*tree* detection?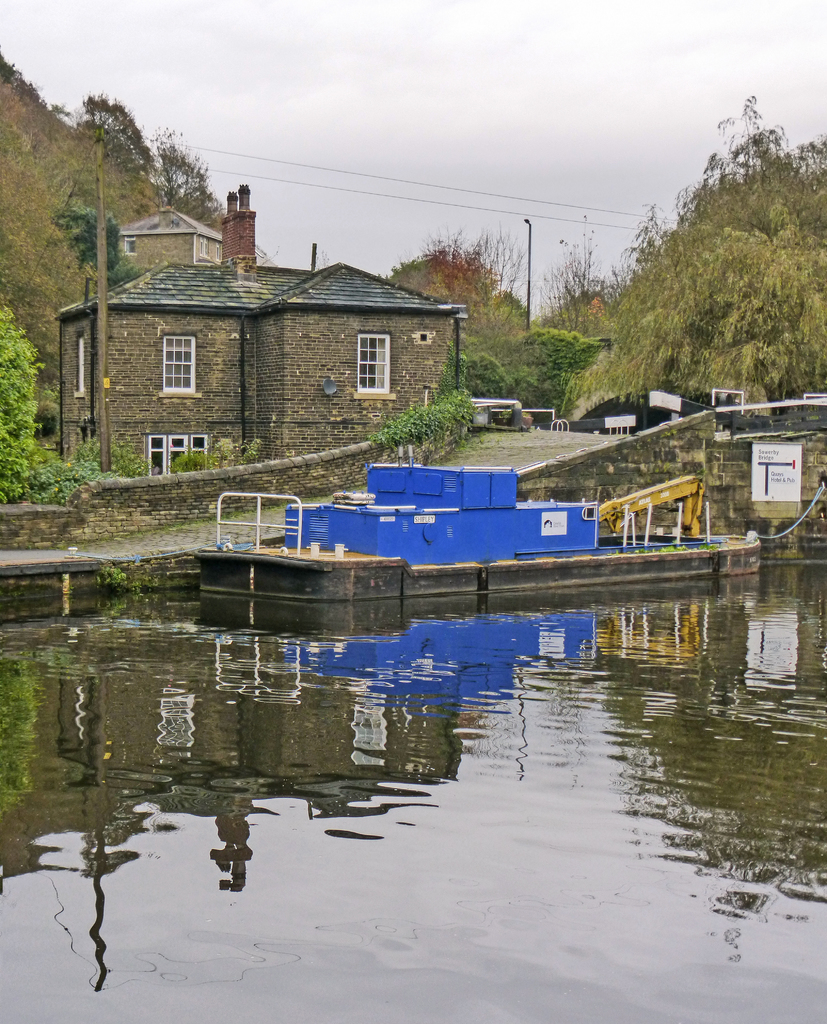
select_region(75, 93, 156, 177)
